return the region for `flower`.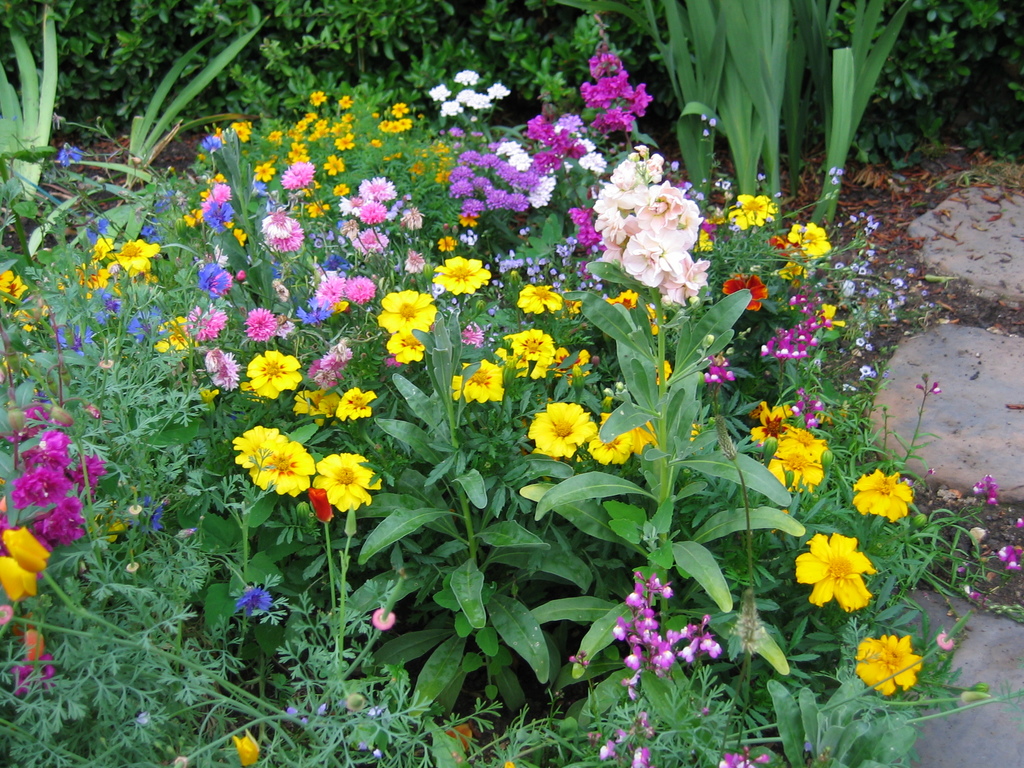
region(376, 291, 433, 336).
